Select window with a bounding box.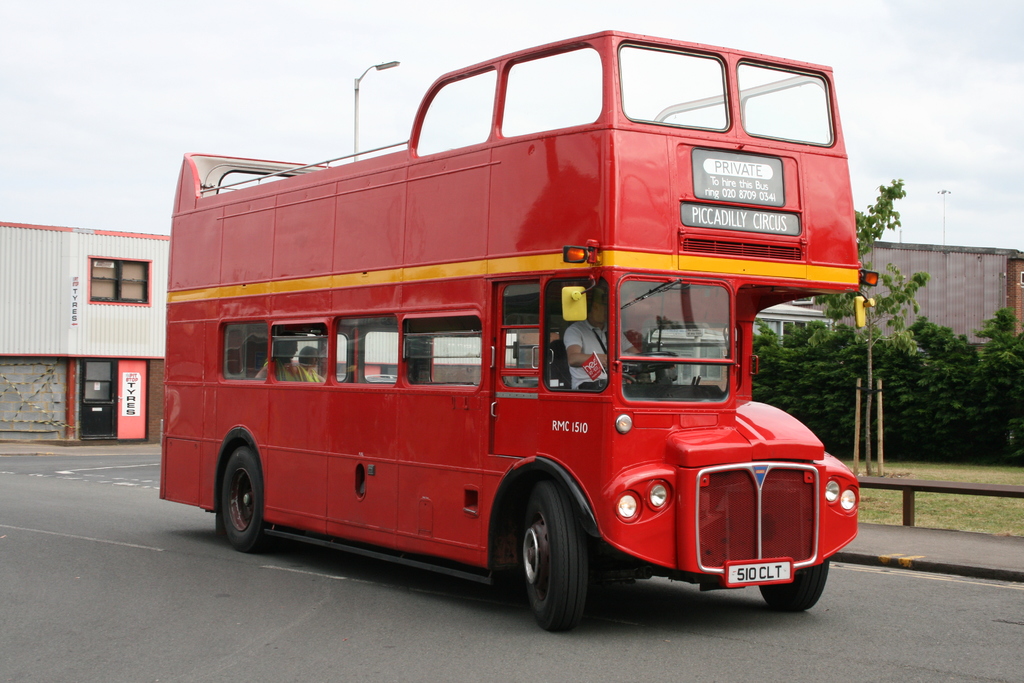
pyautogui.locateOnScreen(85, 256, 147, 311).
